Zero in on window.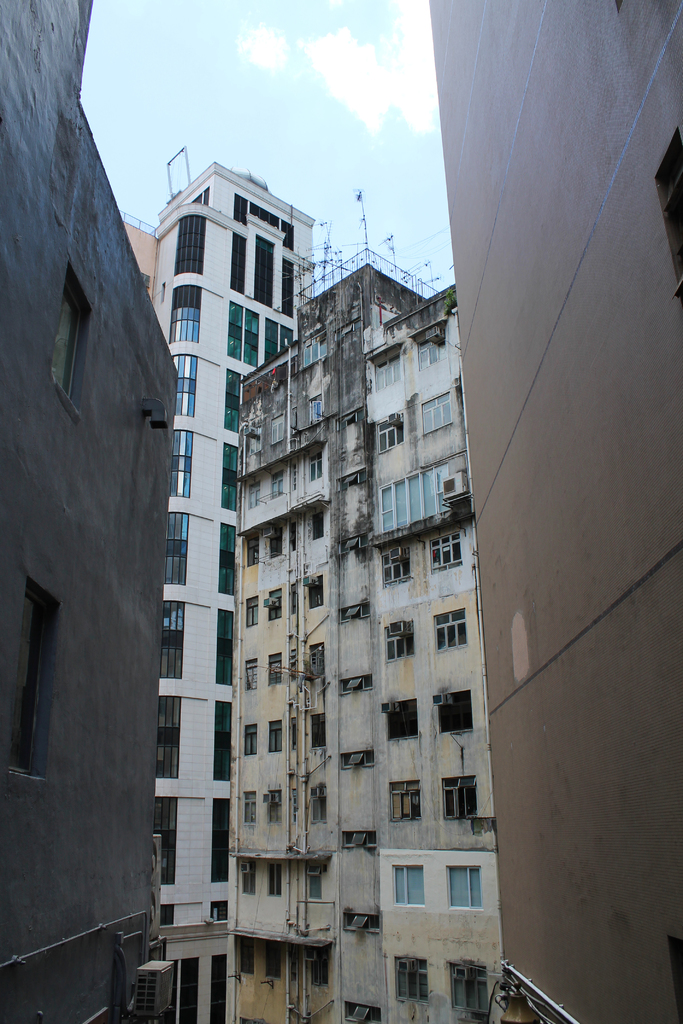
Zeroed in: left=422, top=390, right=453, bottom=435.
